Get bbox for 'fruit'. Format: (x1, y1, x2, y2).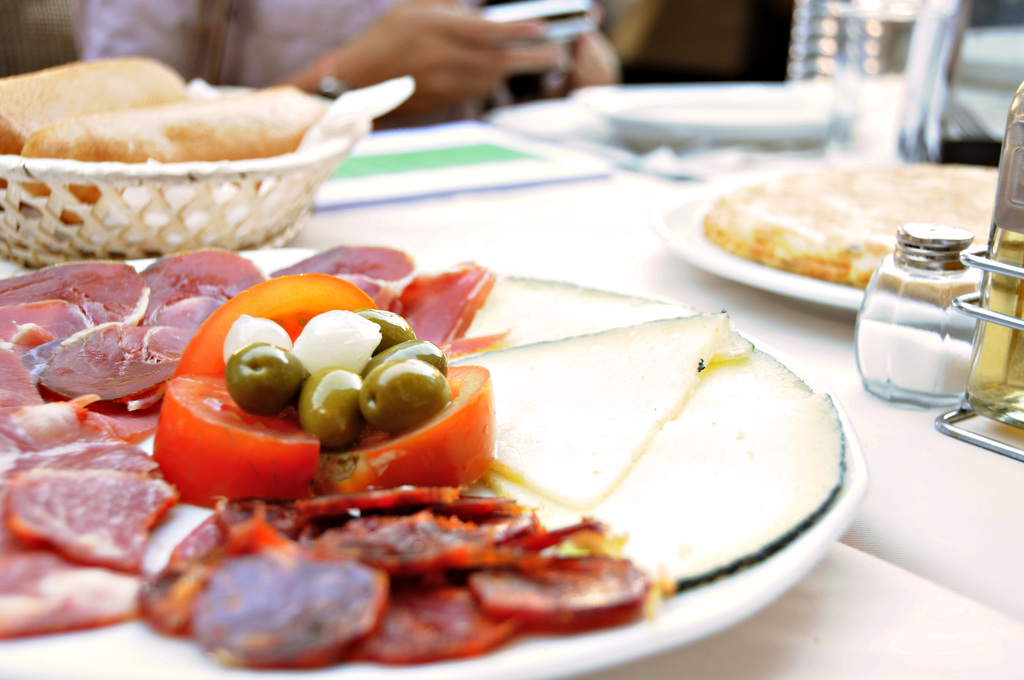
(356, 311, 417, 355).
